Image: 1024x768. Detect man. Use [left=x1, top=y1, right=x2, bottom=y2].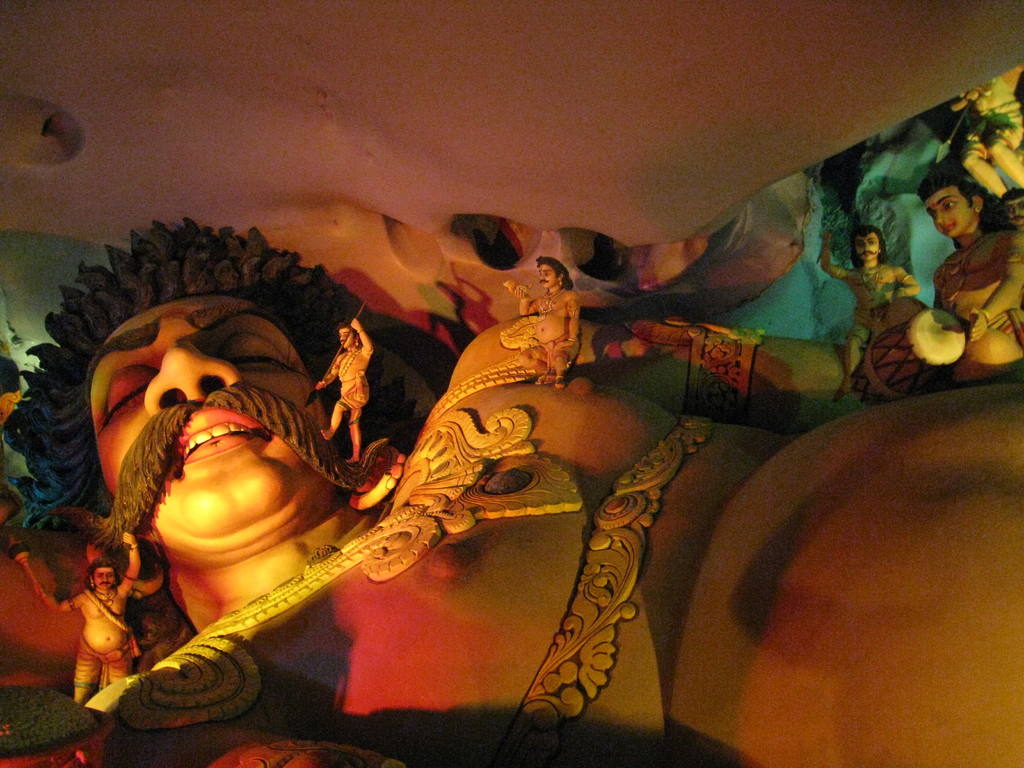
[left=97, top=205, right=925, bottom=748].
